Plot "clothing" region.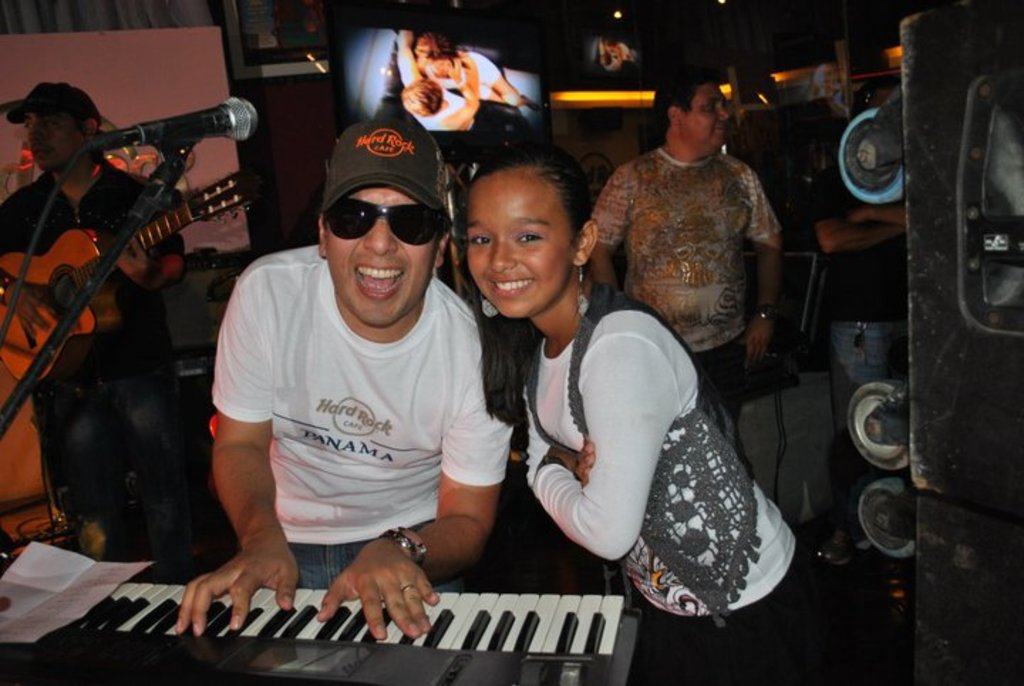
Plotted at crop(811, 81, 849, 145).
